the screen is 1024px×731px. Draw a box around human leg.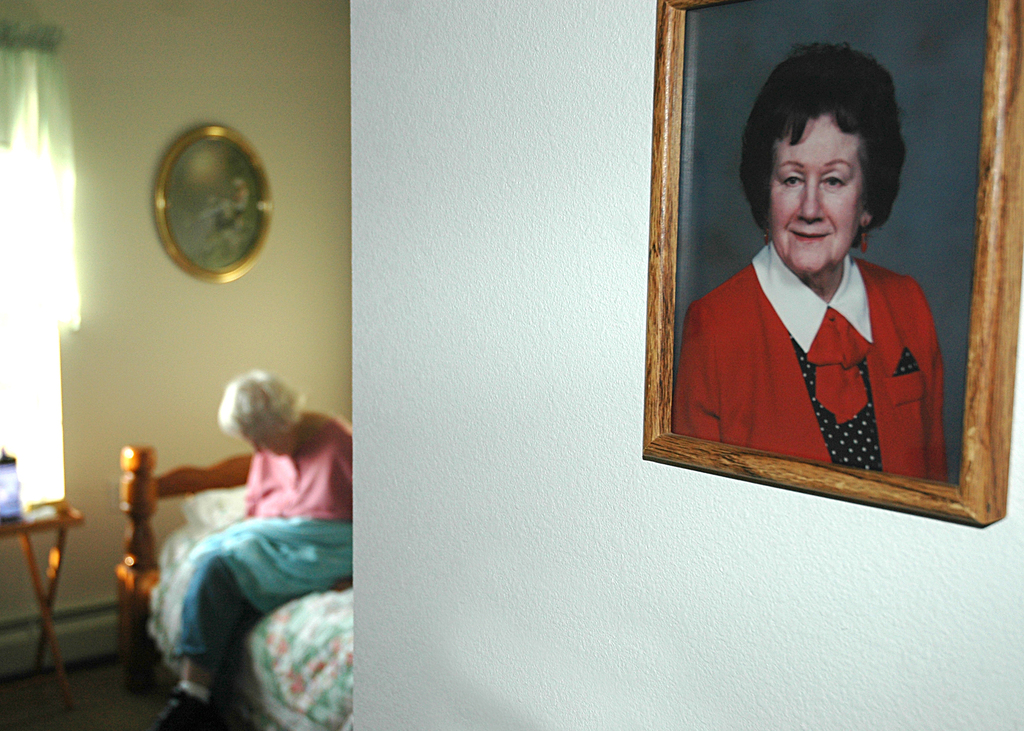
[158, 544, 351, 730].
